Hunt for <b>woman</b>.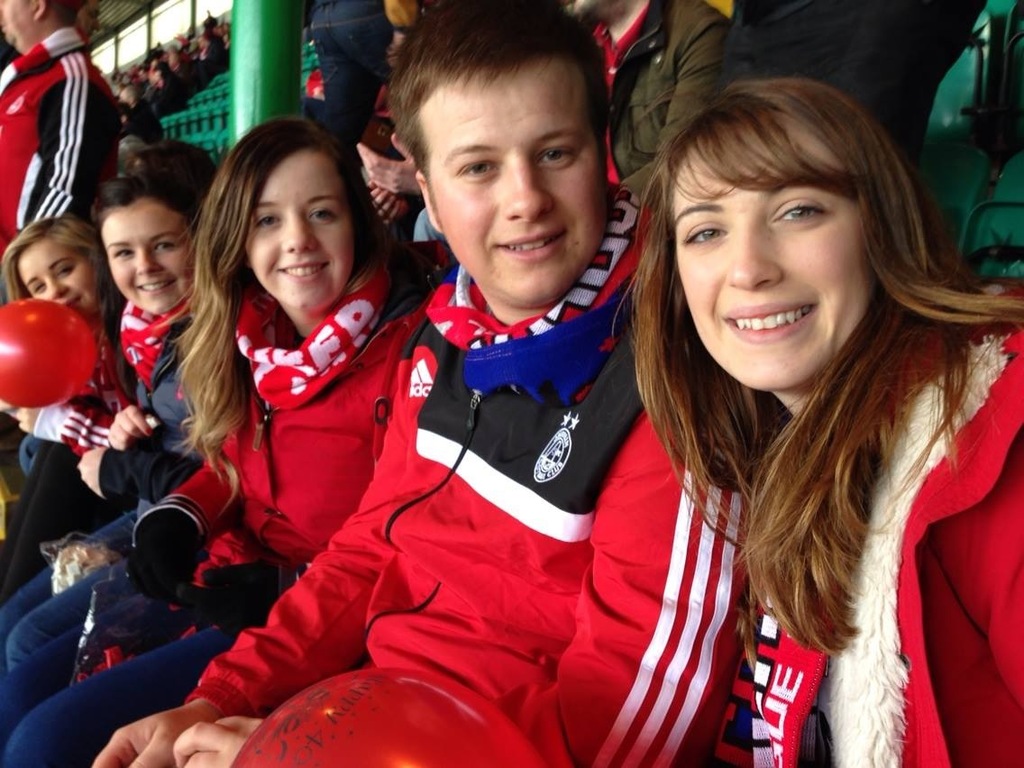
Hunted down at 549 76 1010 750.
